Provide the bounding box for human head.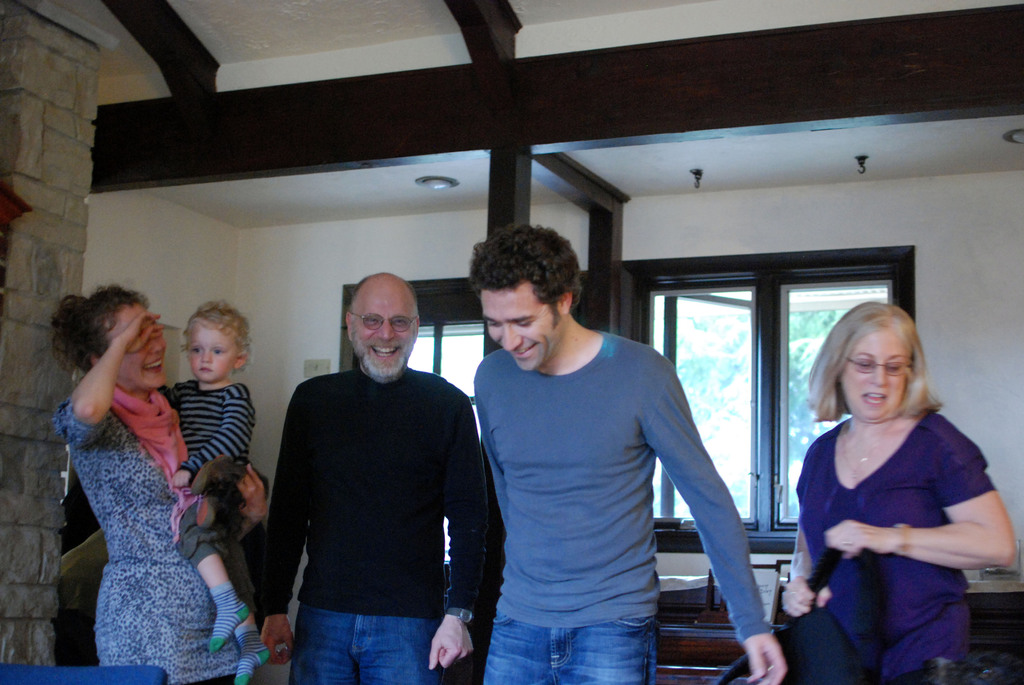
179 299 251 383.
